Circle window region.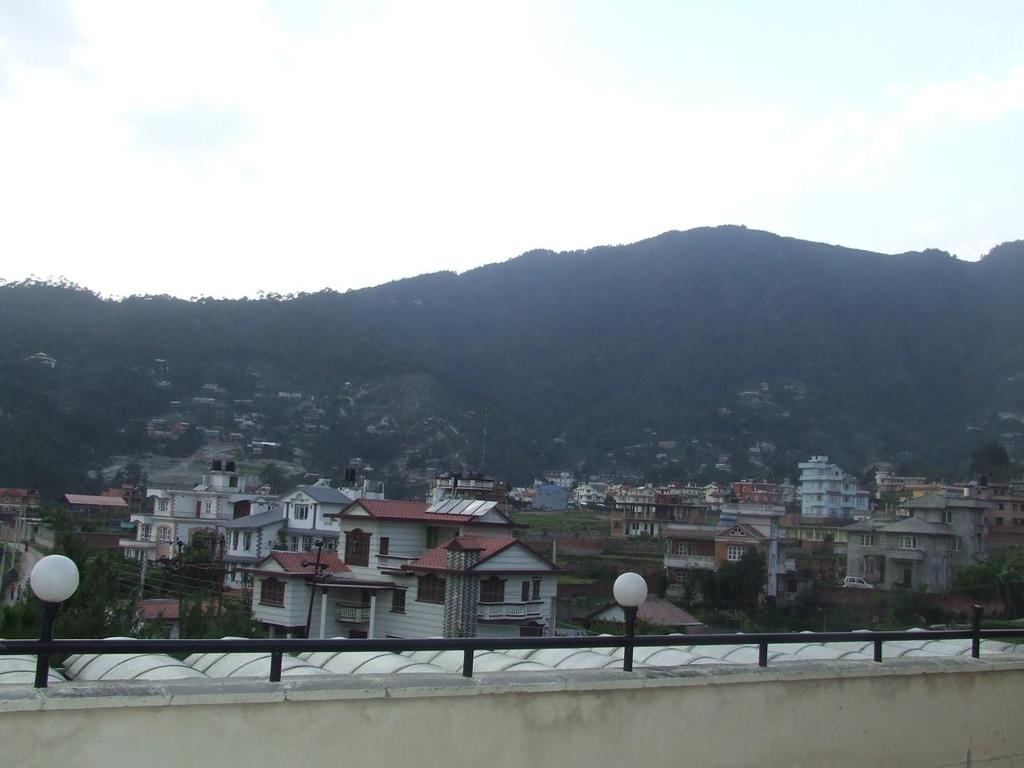
Region: region(338, 530, 369, 570).
